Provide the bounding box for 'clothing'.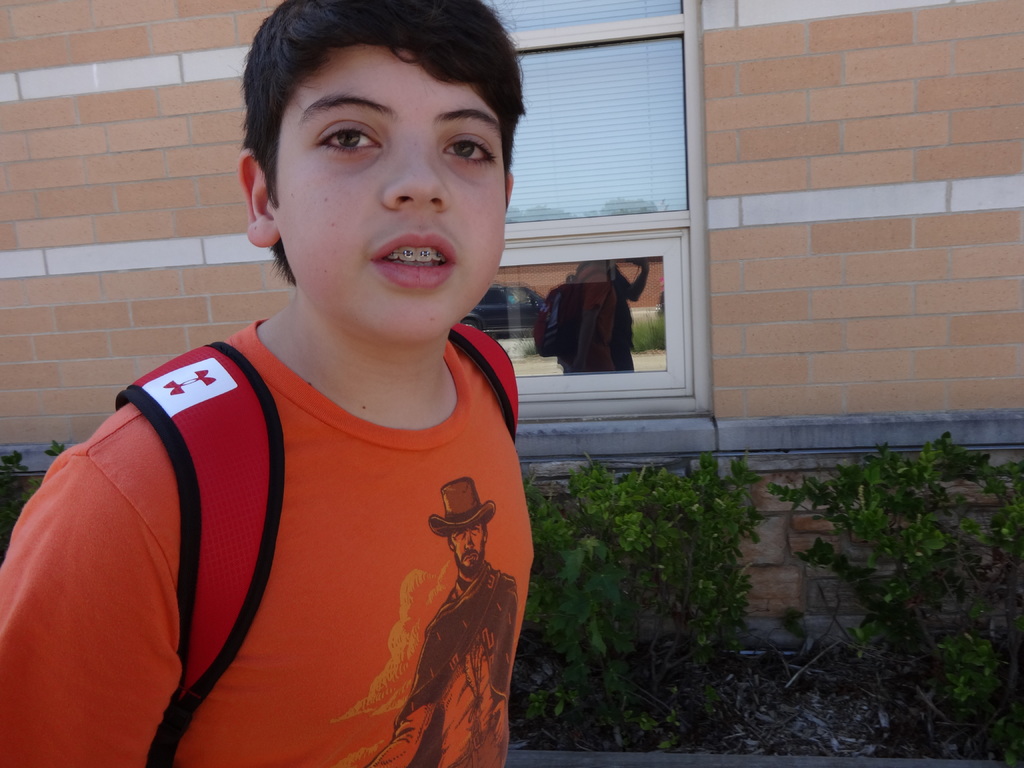
bbox(545, 254, 662, 372).
